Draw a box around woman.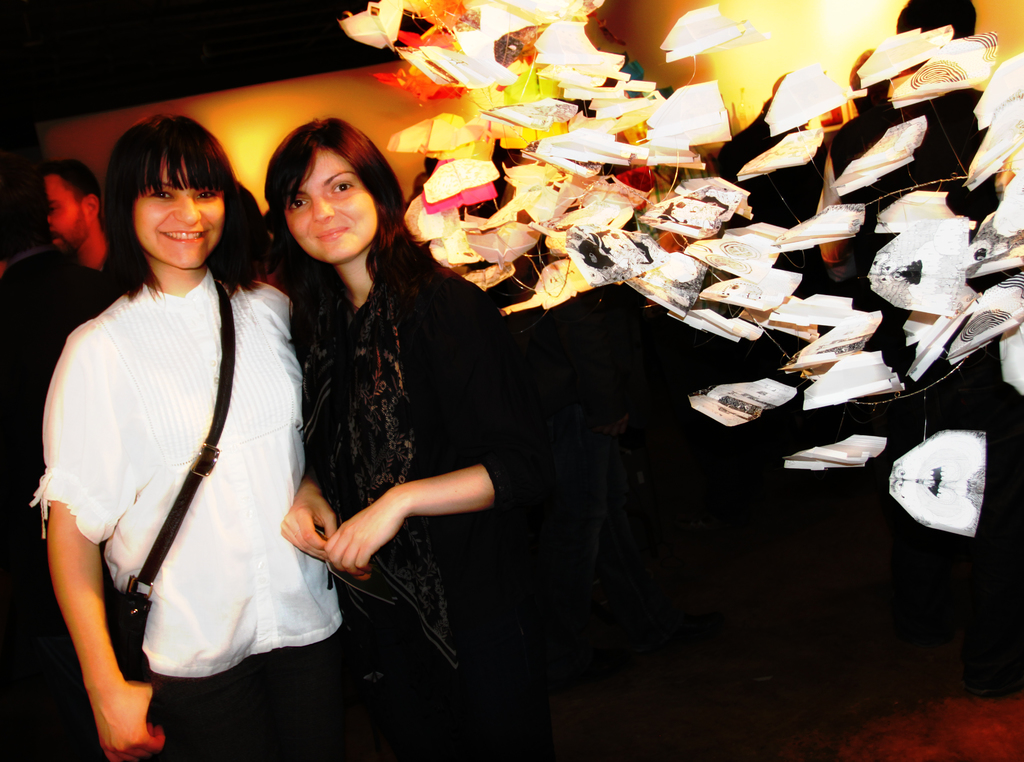
bbox=(260, 113, 563, 761).
